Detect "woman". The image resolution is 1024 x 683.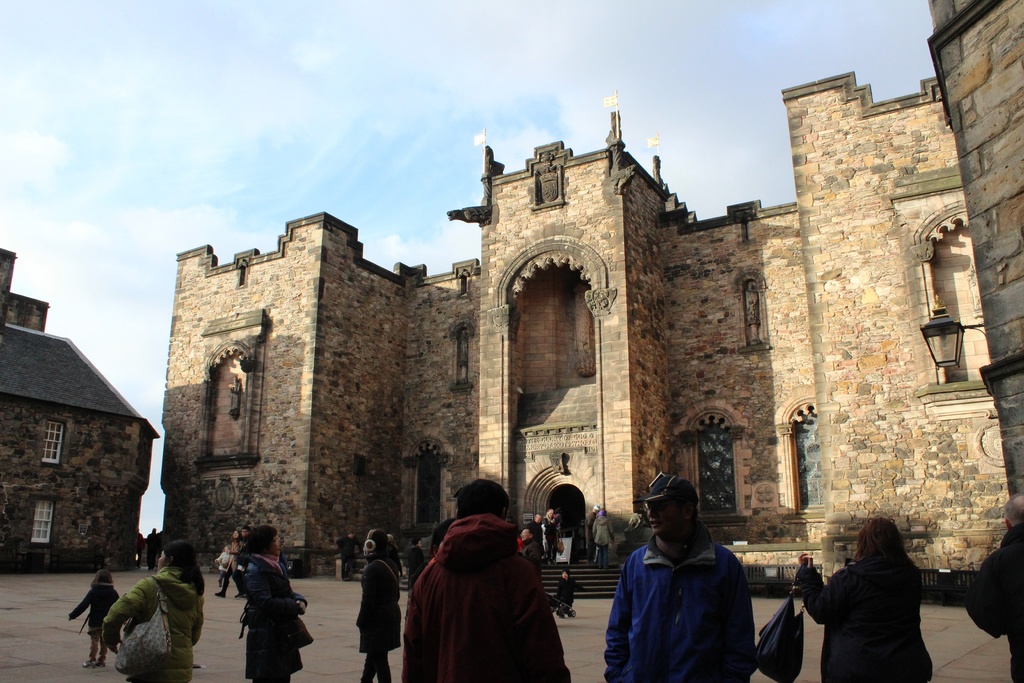
{"left": 593, "top": 510, "right": 616, "bottom": 572}.
